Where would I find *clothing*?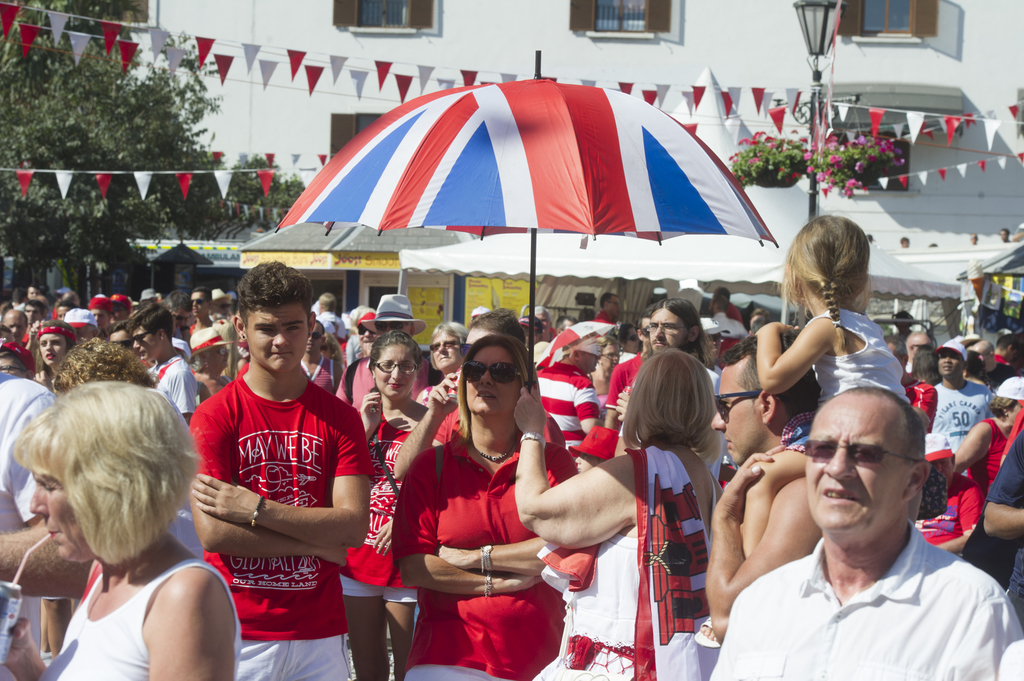
At rect(0, 371, 55, 680).
